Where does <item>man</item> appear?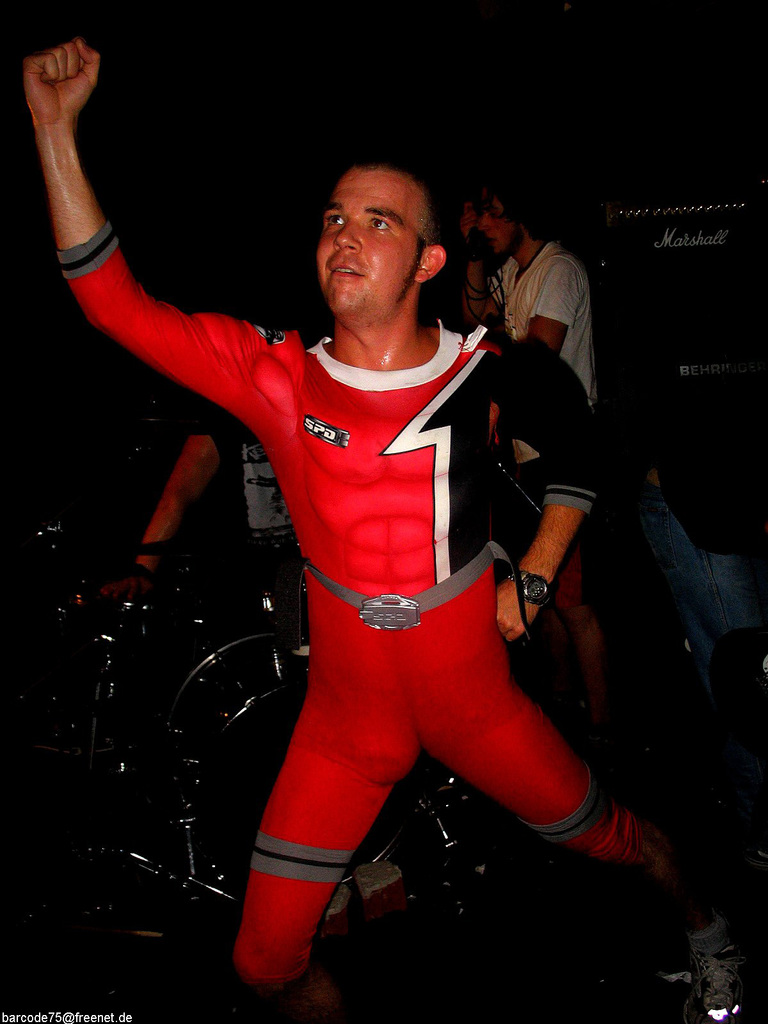
Appears at <box>488,178,637,753</box>.
